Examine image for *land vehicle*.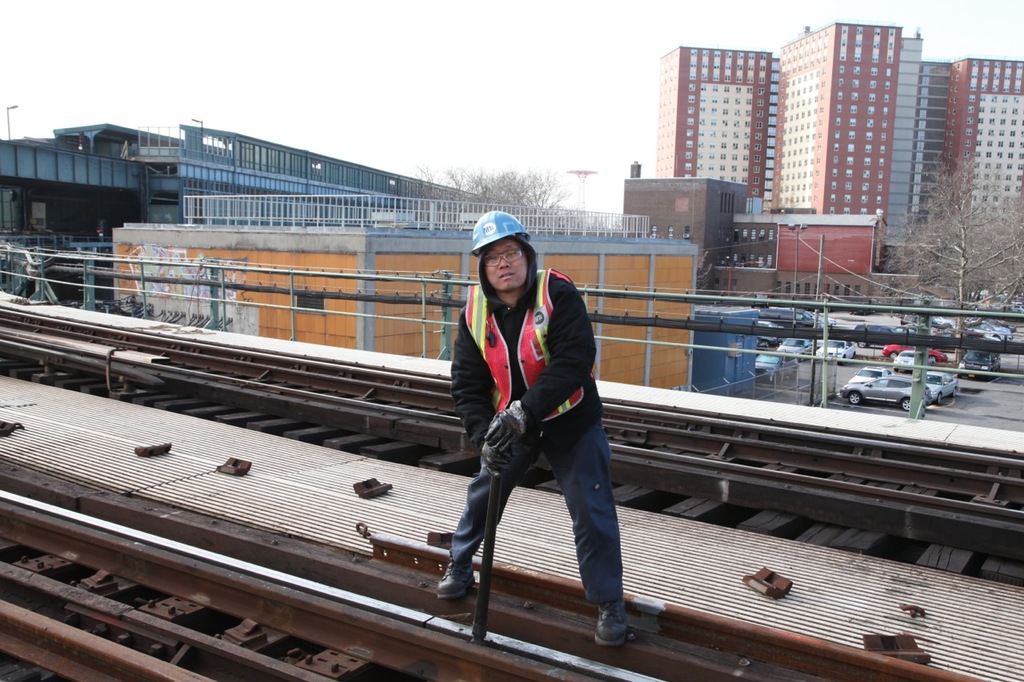
Examination result: <bbox>926, 369, 958, 401</bbox>.
